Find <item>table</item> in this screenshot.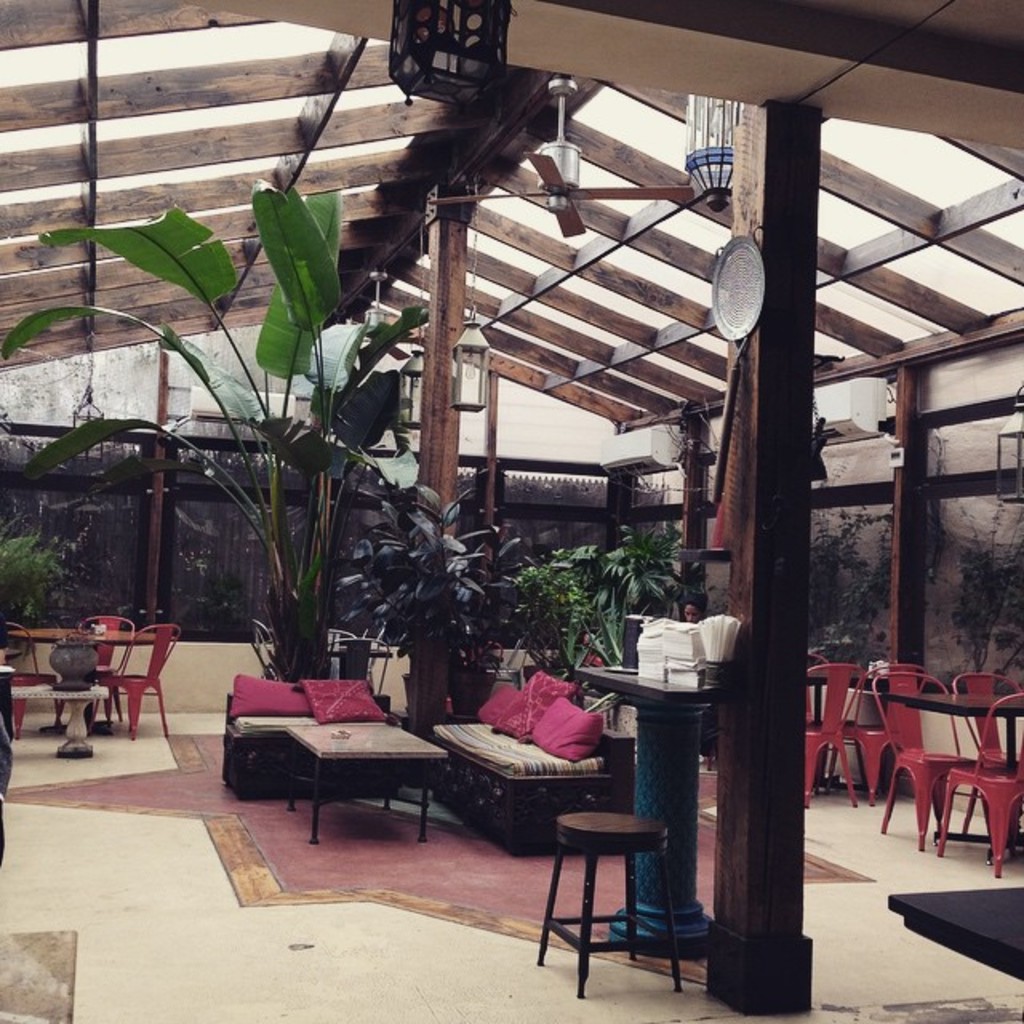
The bounding box for <item>table</item> is bbox(803, 658, 885, 789).
